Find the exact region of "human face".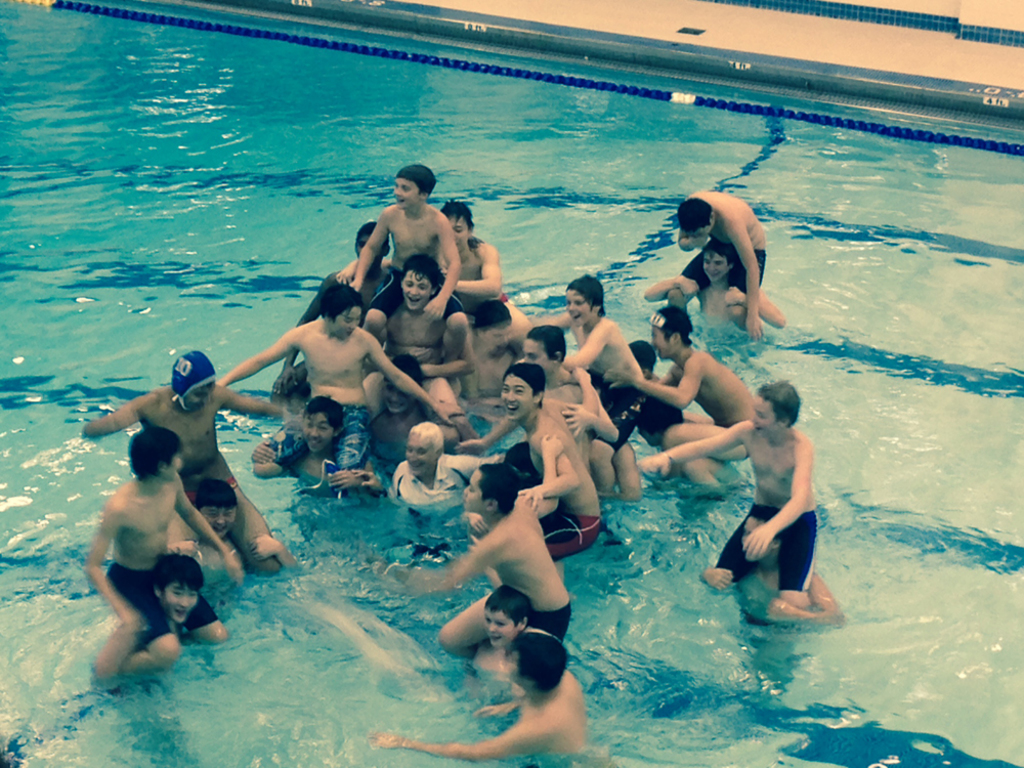
Exact region: (x1=403, y1=431, x2=438, y2=470).
